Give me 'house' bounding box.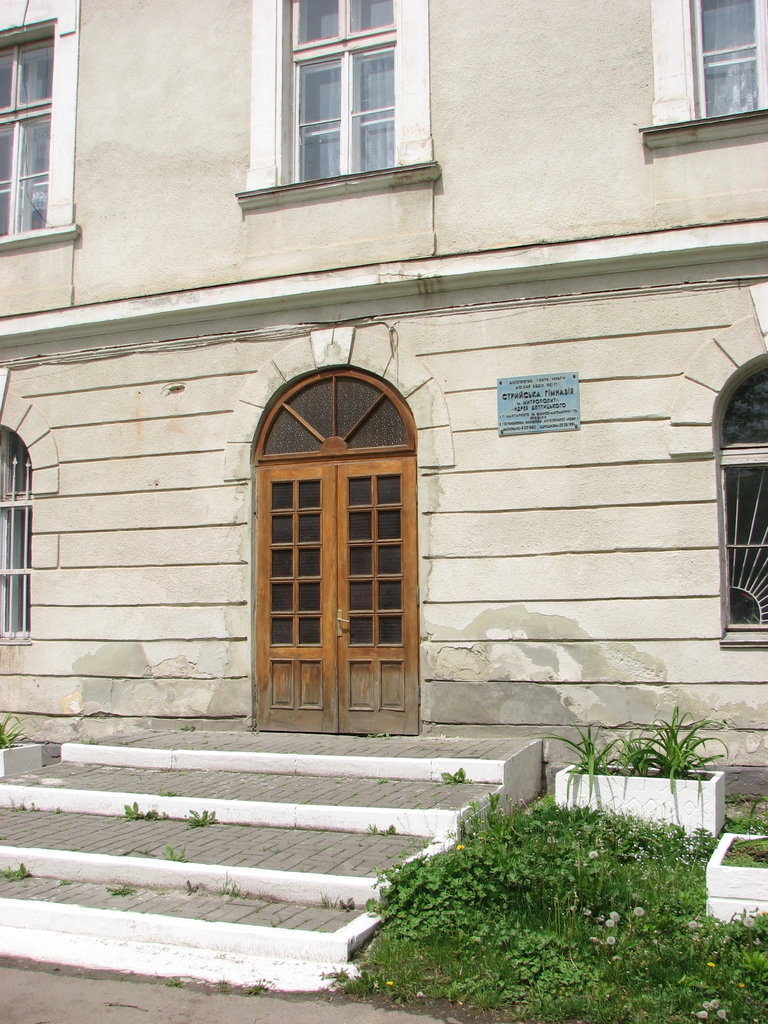
detection(0, 0, 767, 799).
